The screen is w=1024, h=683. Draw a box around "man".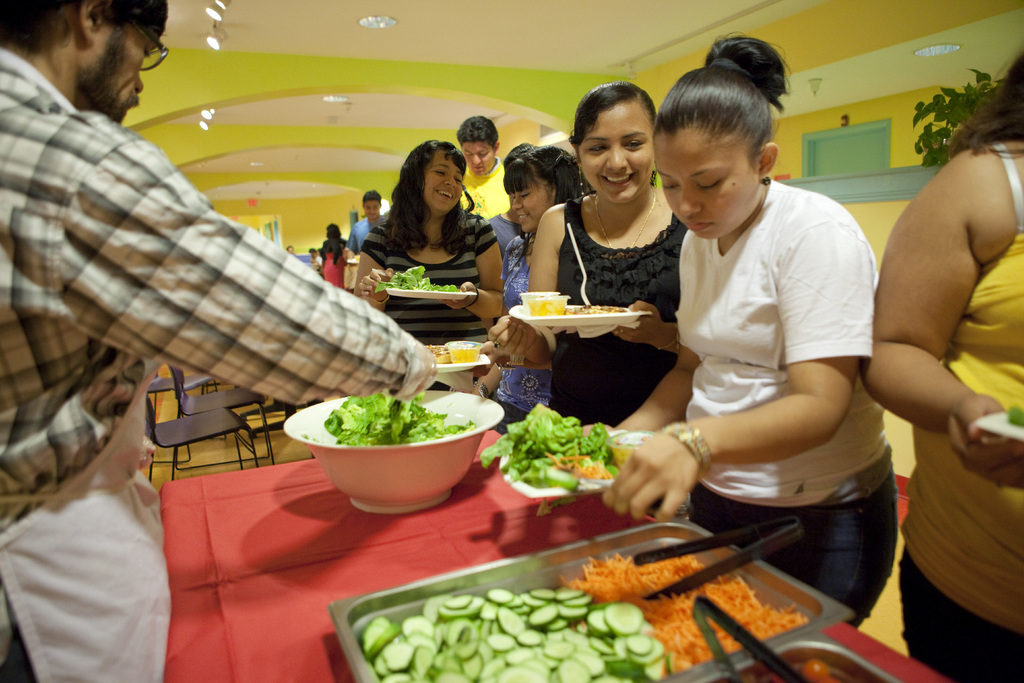
select_region(0, 0, 436, 682).
